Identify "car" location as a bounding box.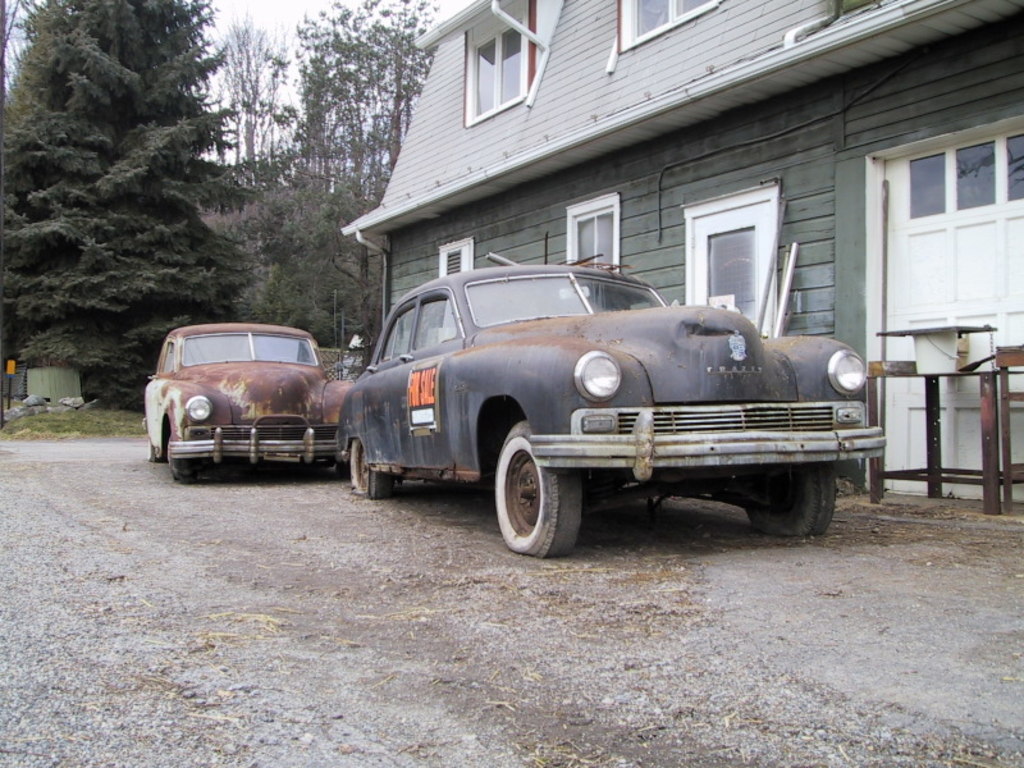
(142, 320, 362, 458).
